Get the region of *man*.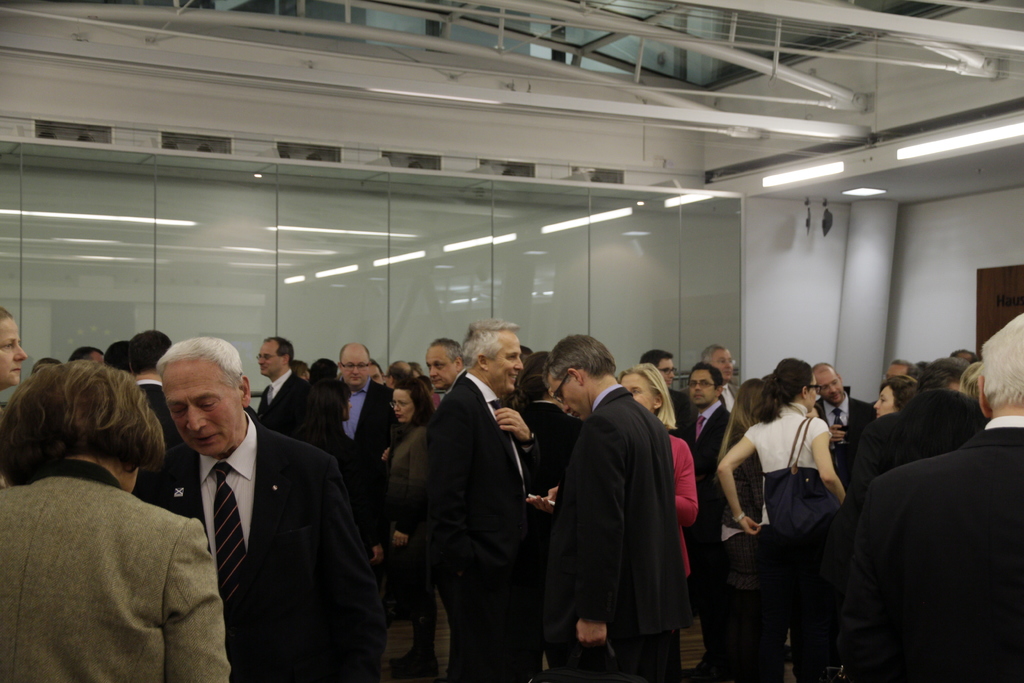
801,357,871,448.
